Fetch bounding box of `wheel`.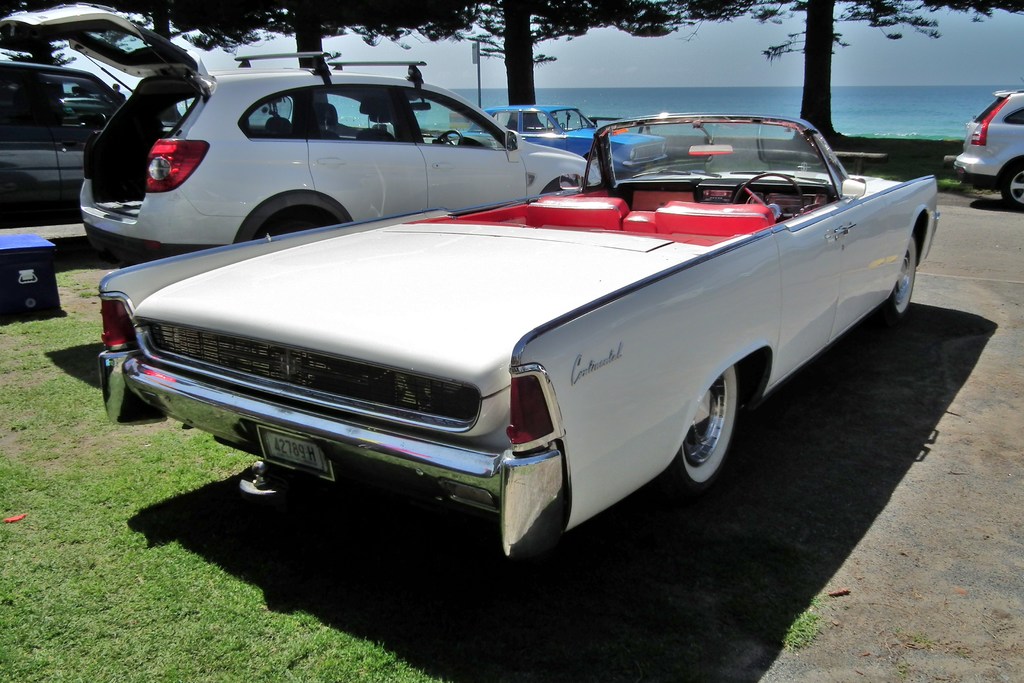
Bbox: 890 231 927 320.
